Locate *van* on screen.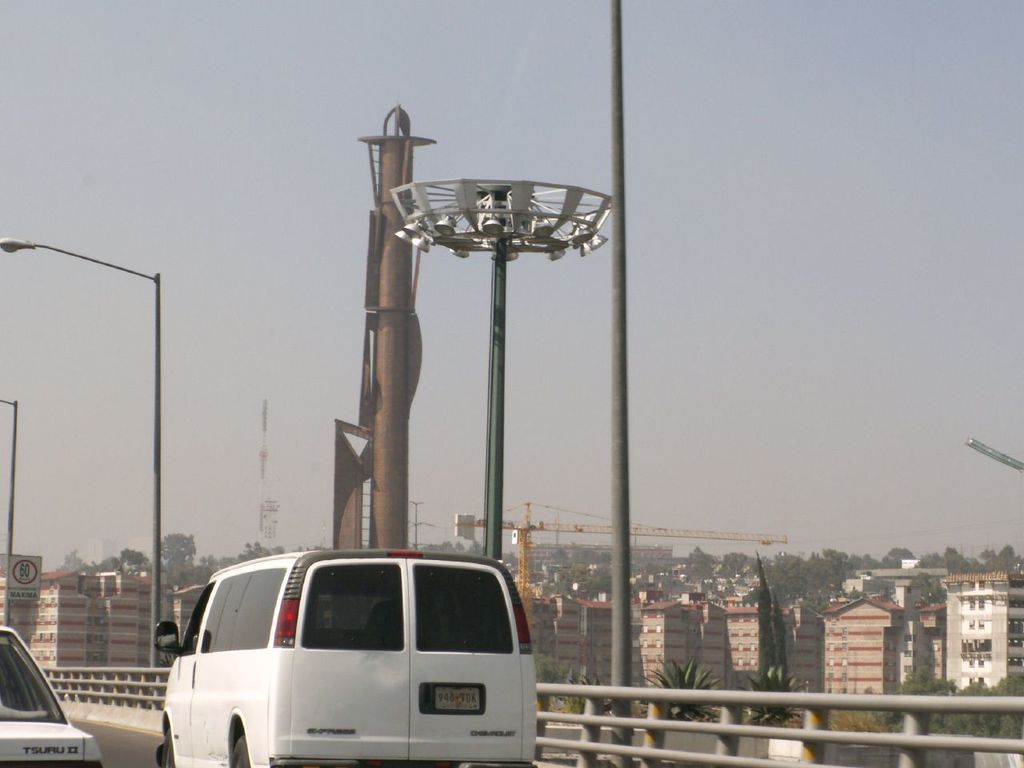
On screen at locate(146, 554, 541, 767).
